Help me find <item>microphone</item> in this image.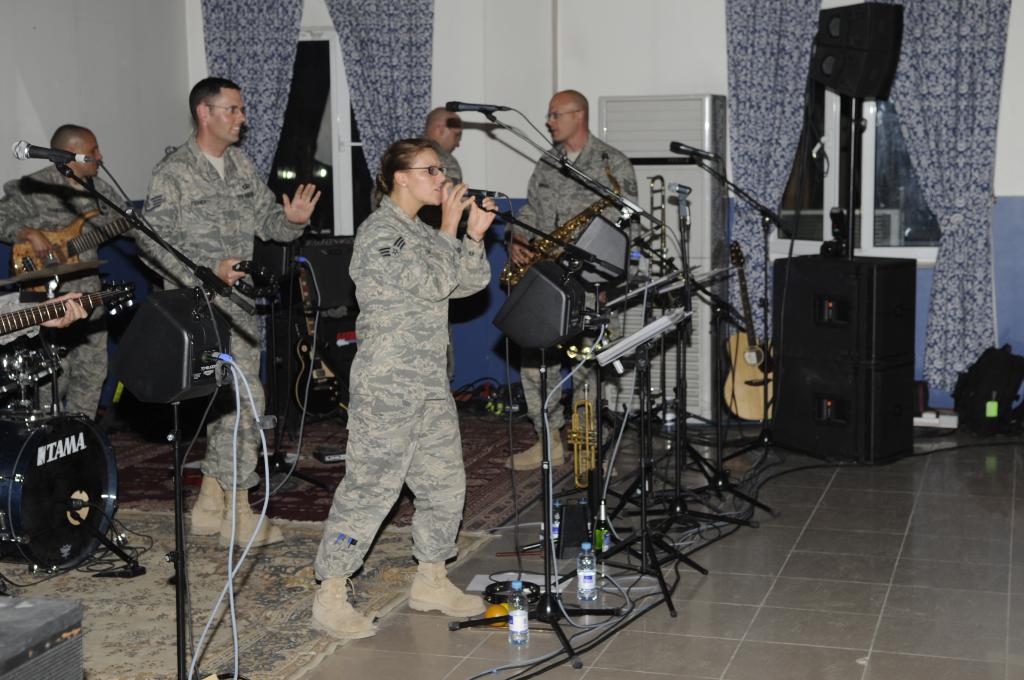
Found it: <box>666,181,692,198</box>.
